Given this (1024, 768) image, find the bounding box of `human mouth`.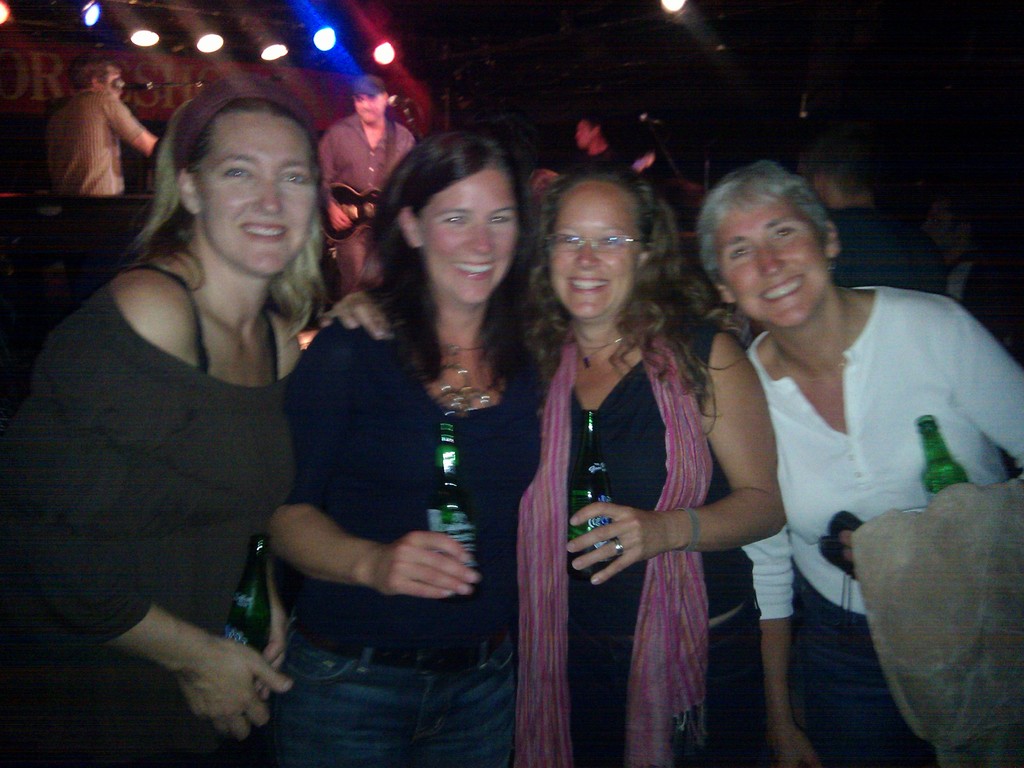
239/210/292/243.
